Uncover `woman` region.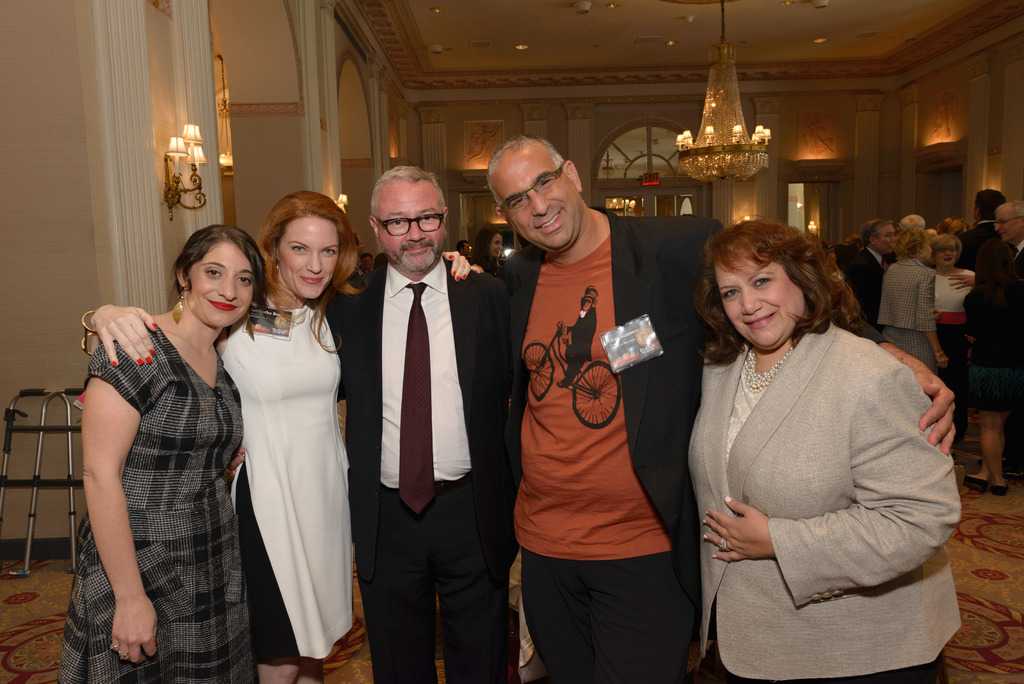
Uncovered: rect(924, 226, 986, 371).
